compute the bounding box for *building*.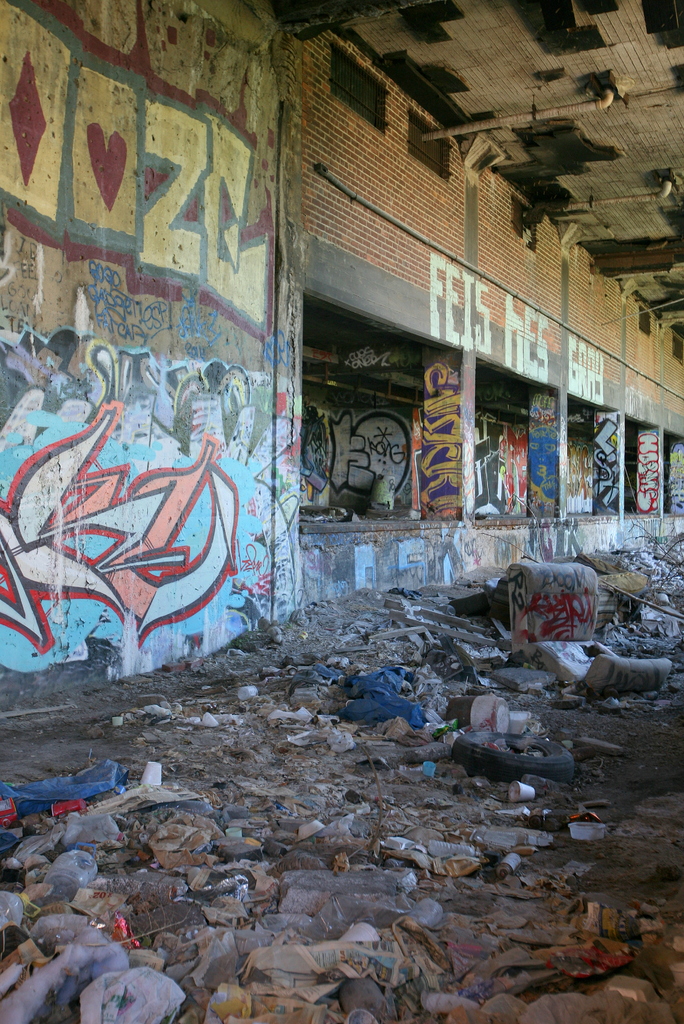
0 0 683 712.
